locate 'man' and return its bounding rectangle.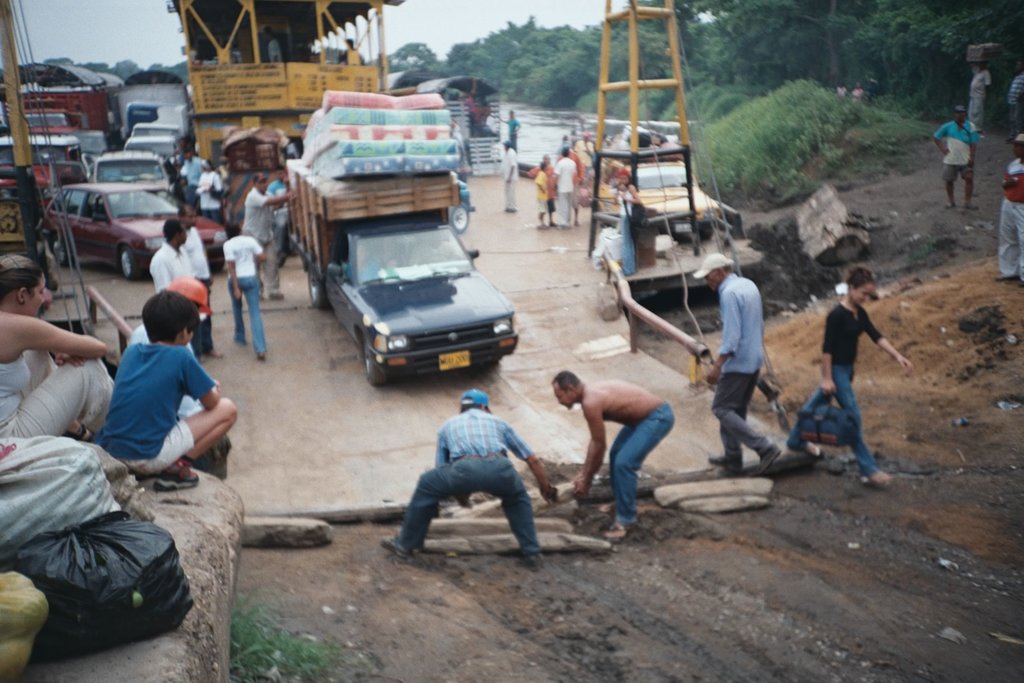
select_region(150, 223, 208, 368).
